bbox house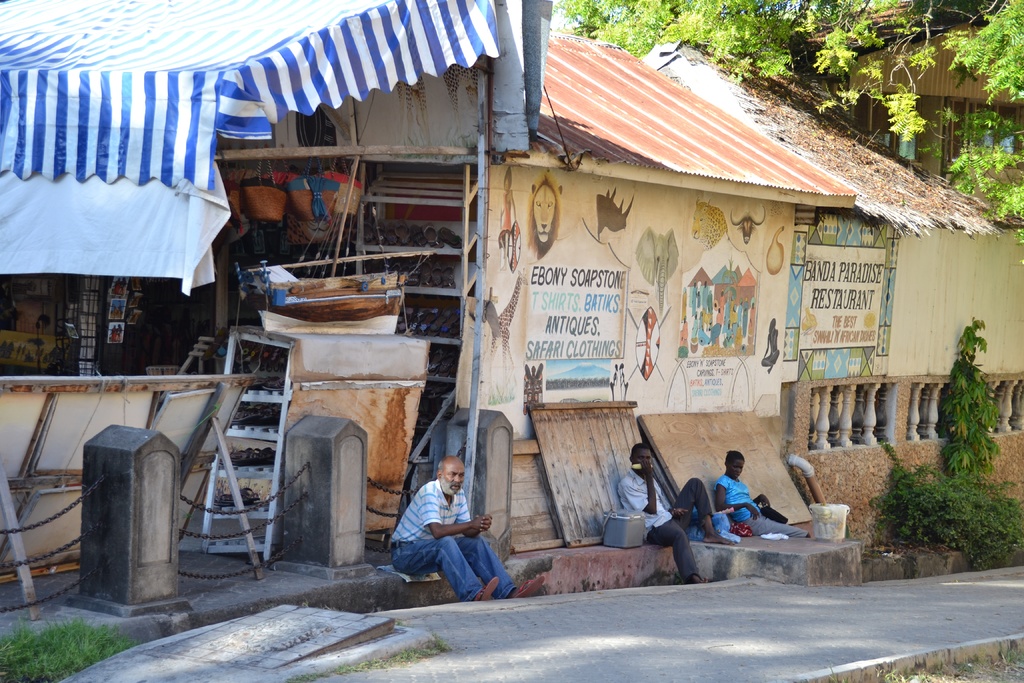
Rect(642, 30, 1023, 532)
